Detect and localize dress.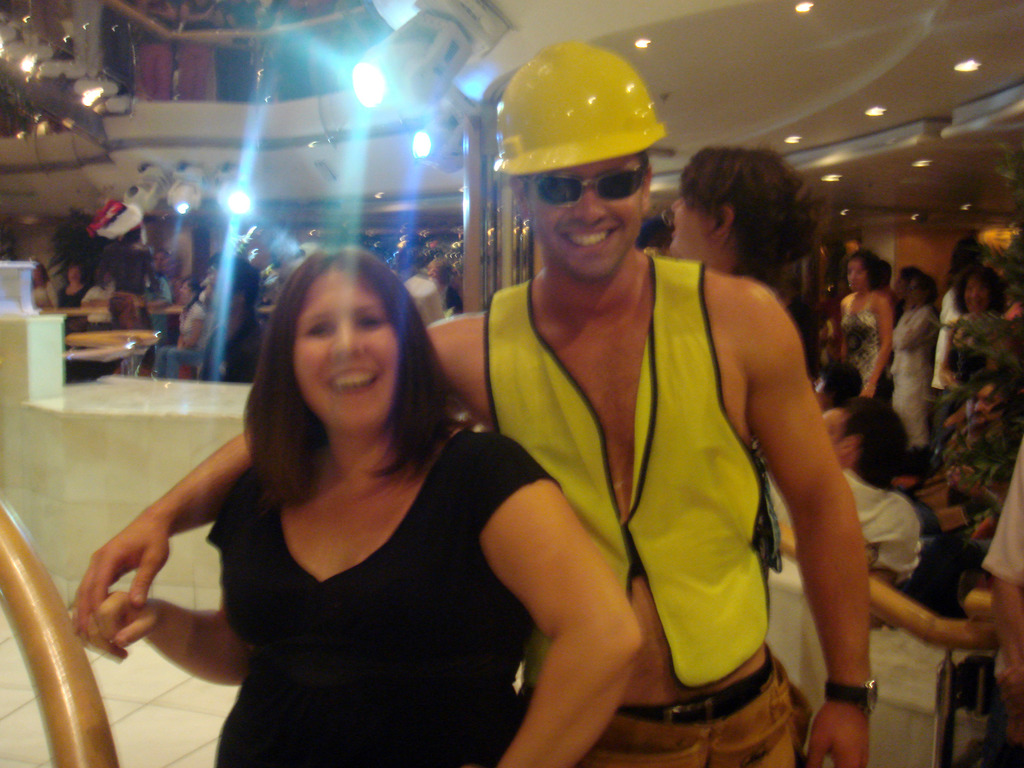
Localized at Rect(207, 428, 564, 767).
